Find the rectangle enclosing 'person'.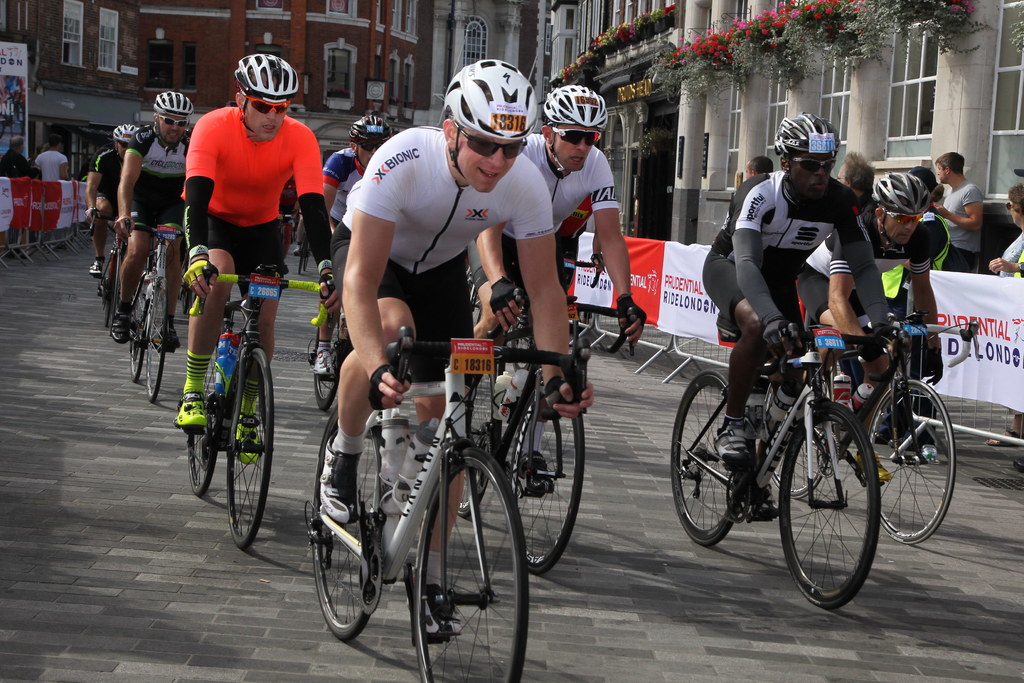
crop(167, 54, 321, 427).
